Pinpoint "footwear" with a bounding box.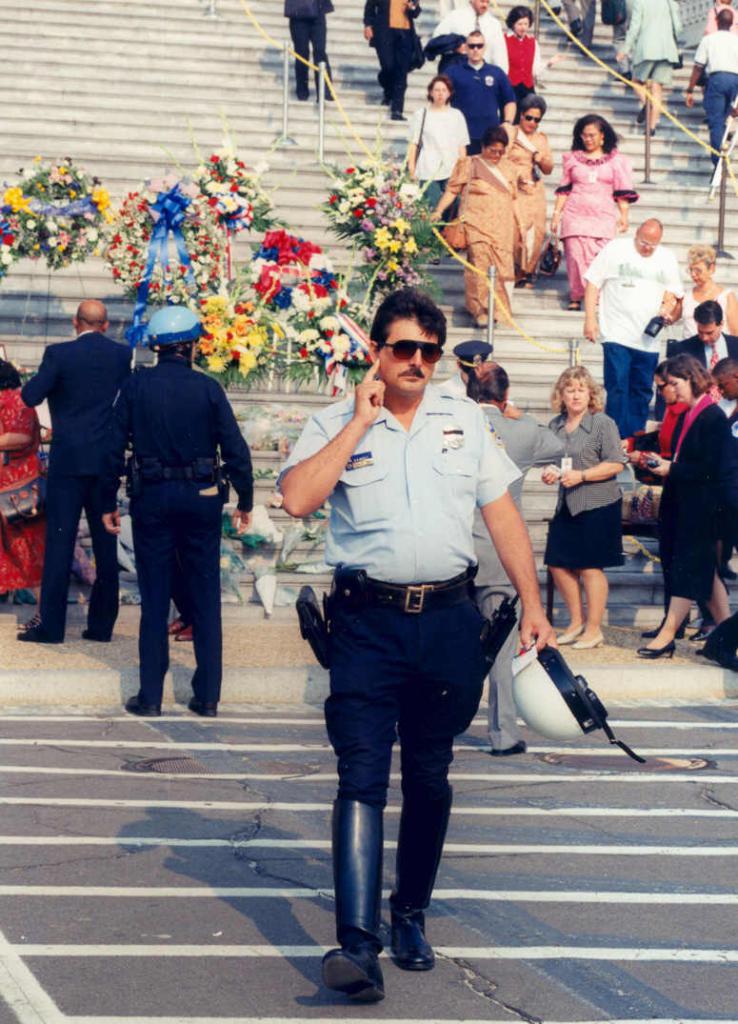
x1=22 y1=612 x2=39 y2=629.
